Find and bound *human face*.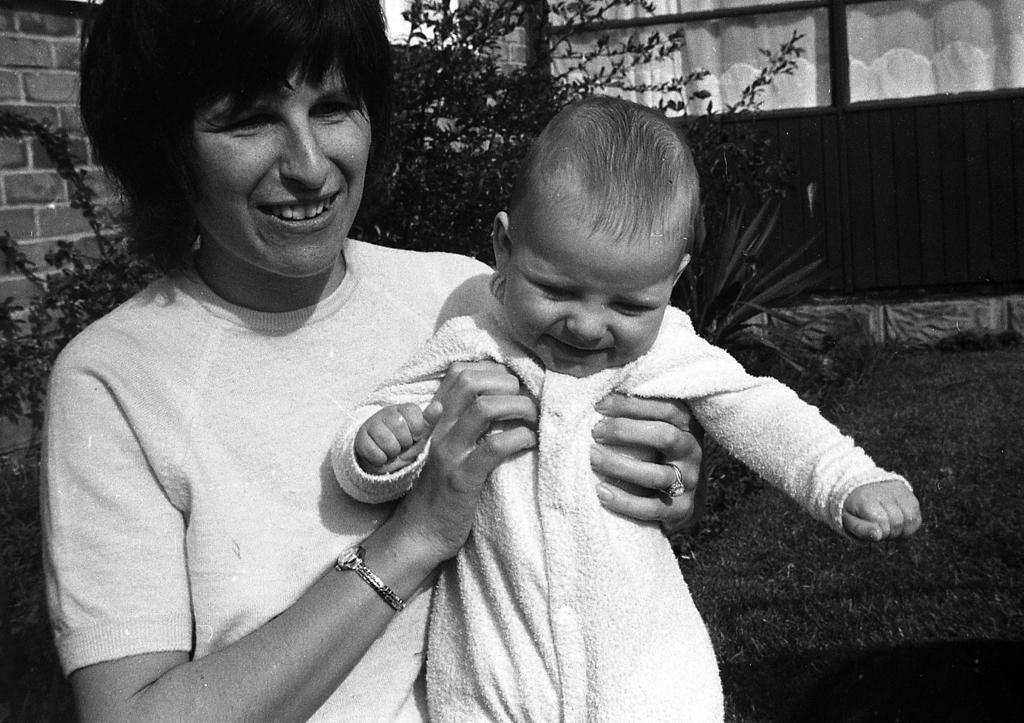
Bound: x1=181, y1=52, x2=365, y2=275.
